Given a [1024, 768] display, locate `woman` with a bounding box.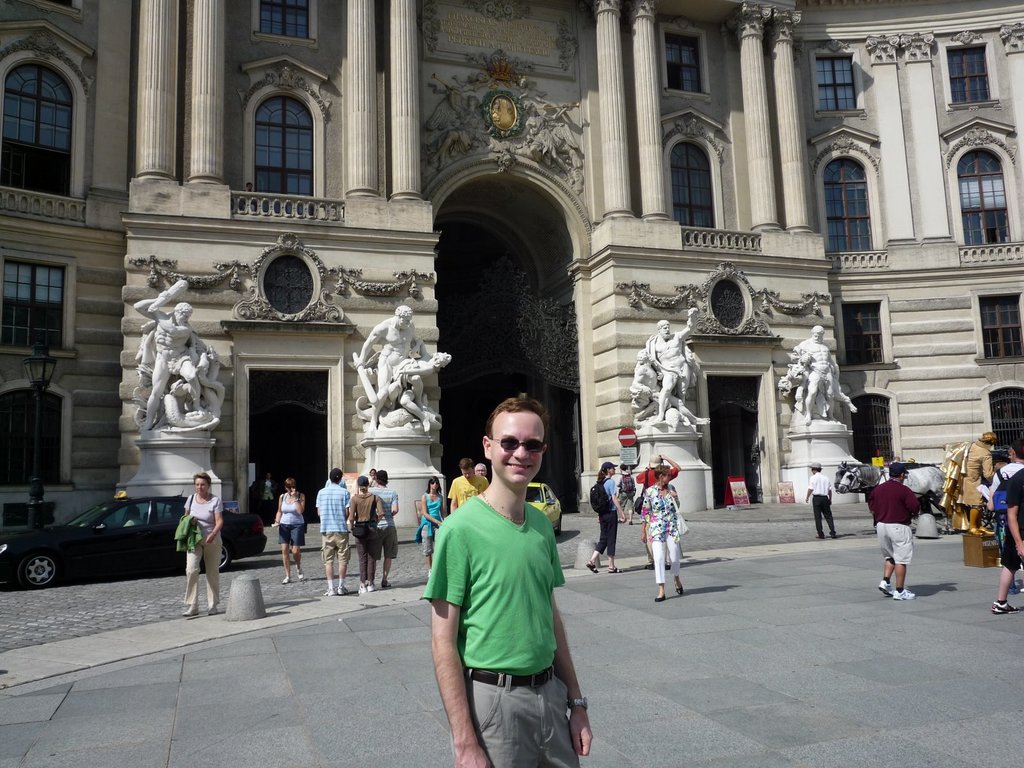
Located: (x1=348, y1=477, x2=386, y2=588).
